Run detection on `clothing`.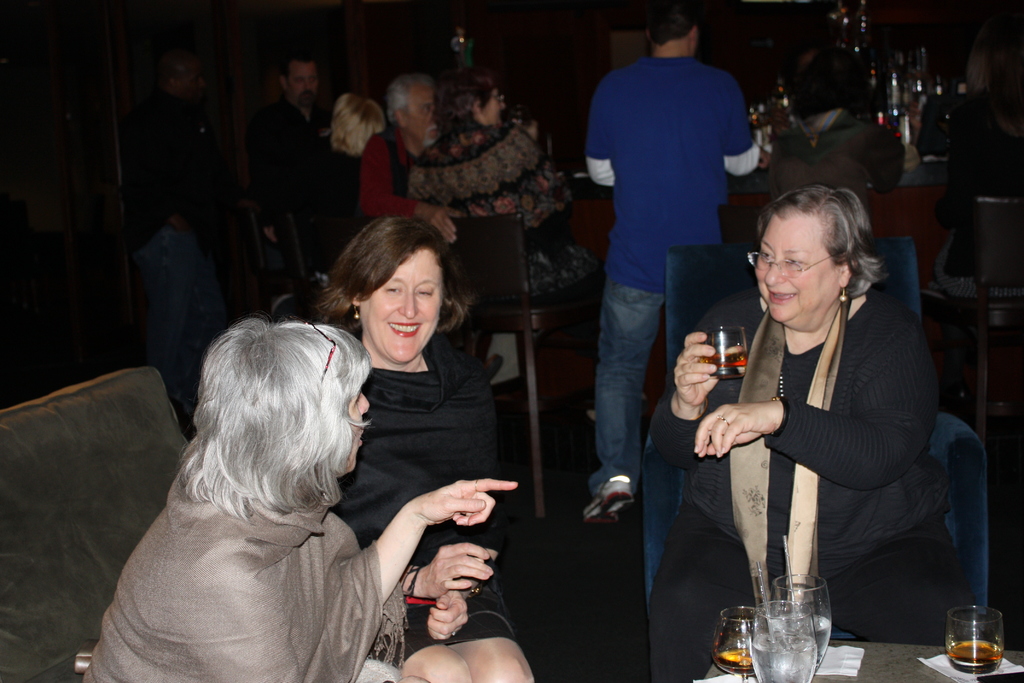
Result: bbox(254, 97, 321, 225).
